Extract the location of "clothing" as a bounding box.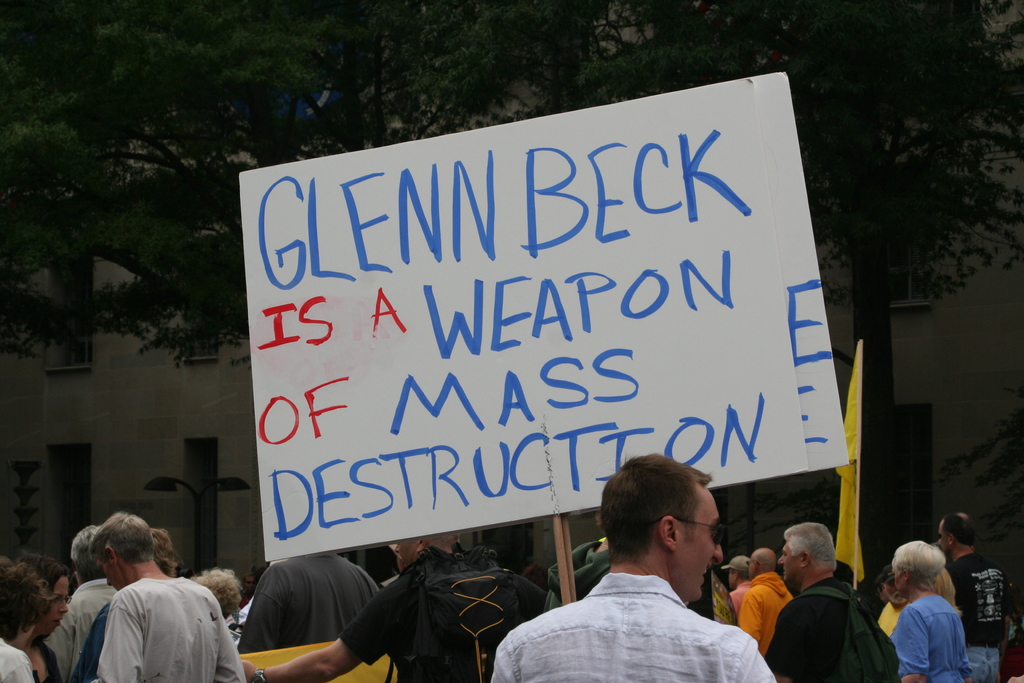
Rect(332, 564, 507, 682).
